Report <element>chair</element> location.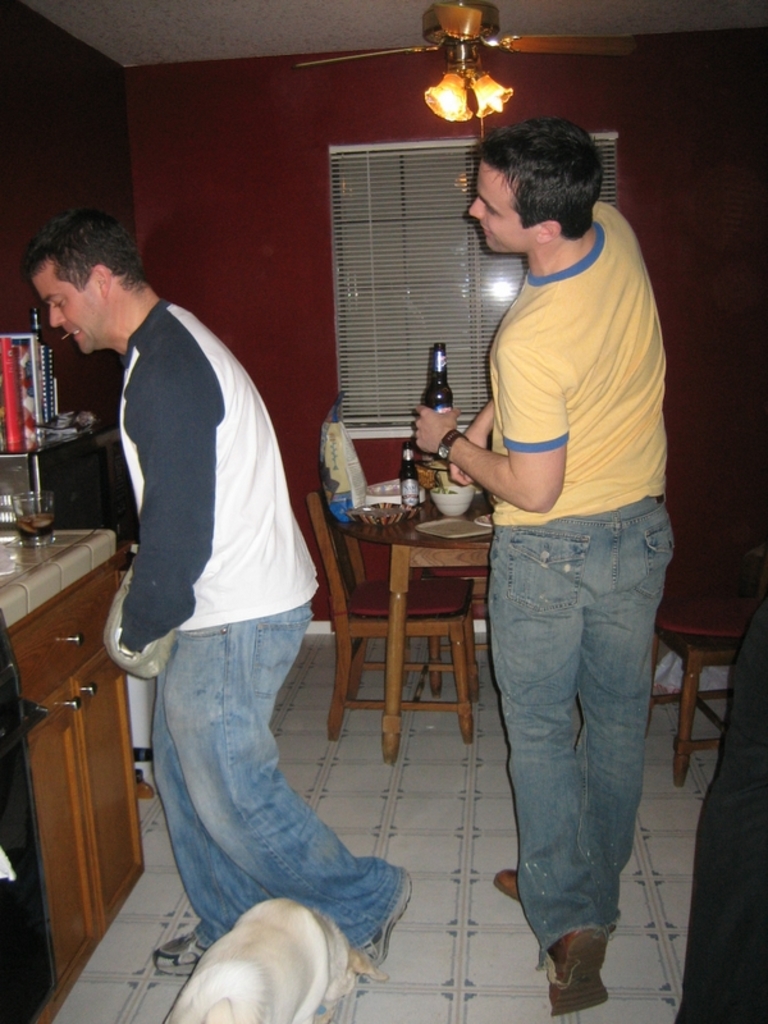
Report: x1=323, y1=477, x2=499, y2=746.
